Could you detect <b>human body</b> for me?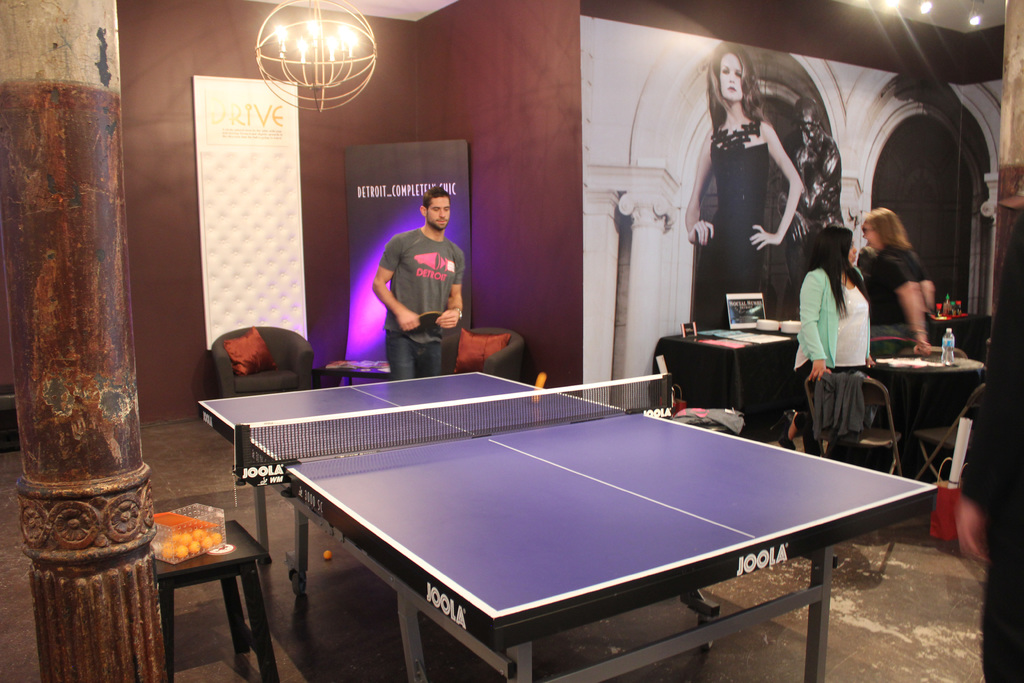
Detection result: x1=865, y1=235, x2=936, y2=356.
